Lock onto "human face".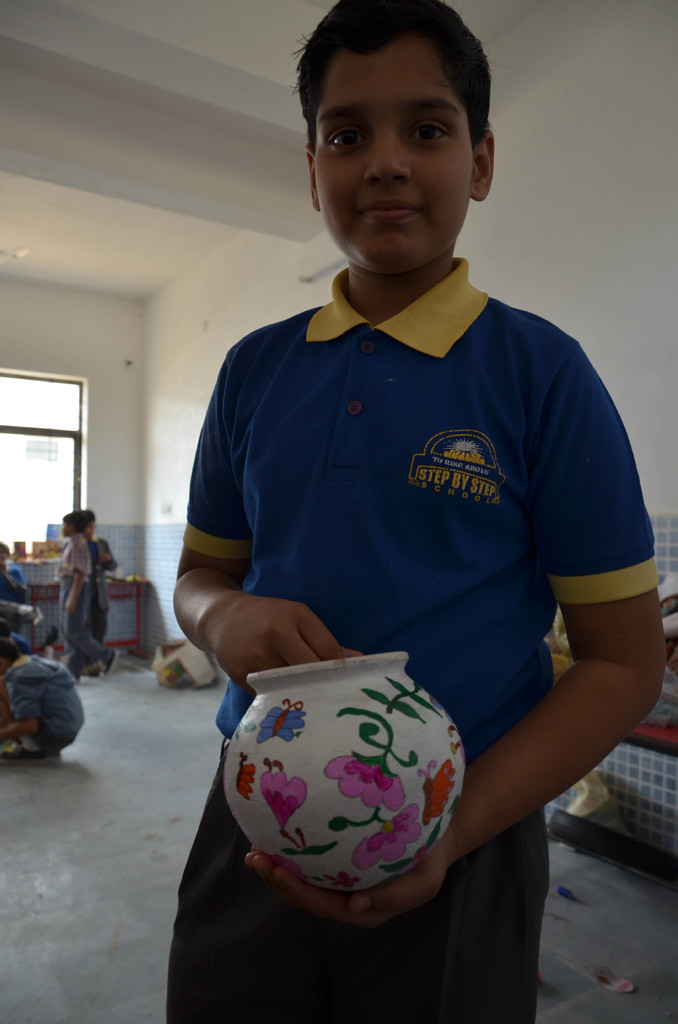
Locked: 307, 34, 475, 278.
